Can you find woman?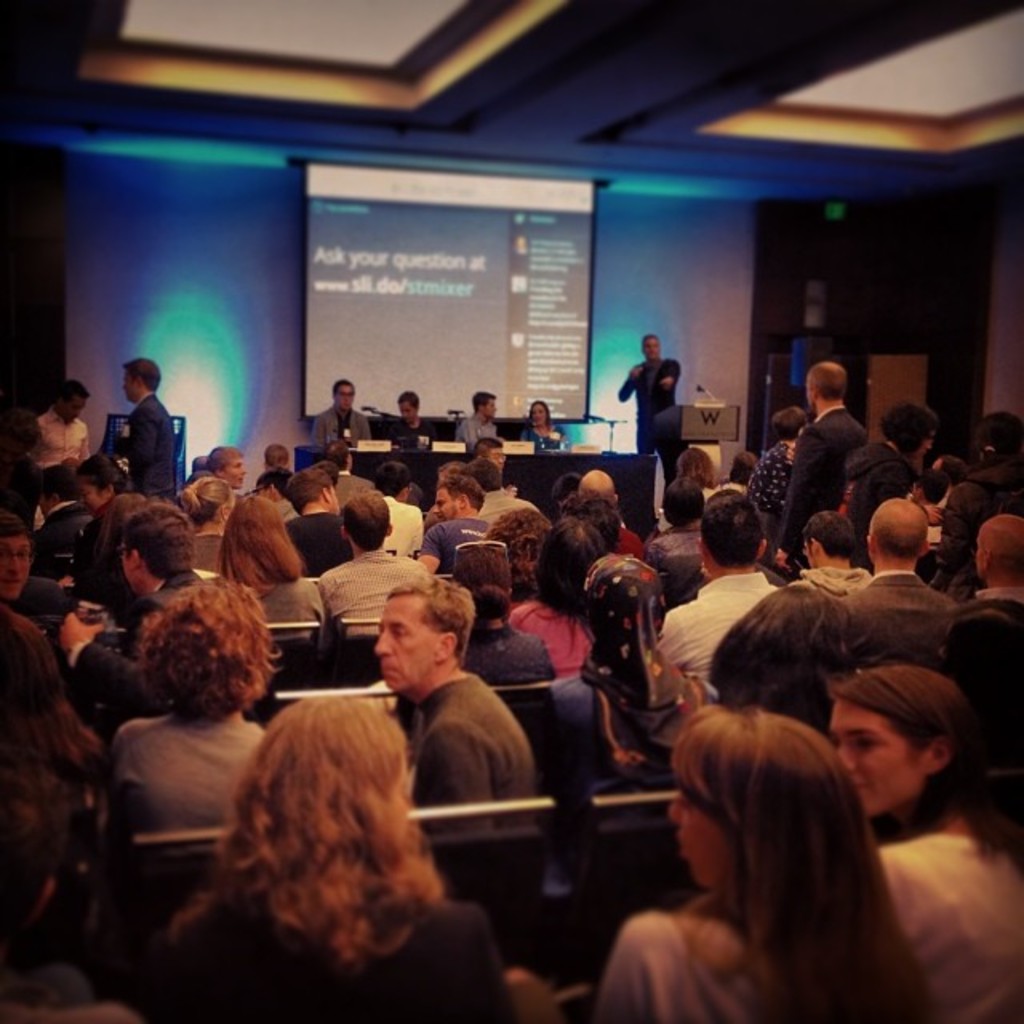
Yes, bounding box: box(509, 512, 614, 680).
